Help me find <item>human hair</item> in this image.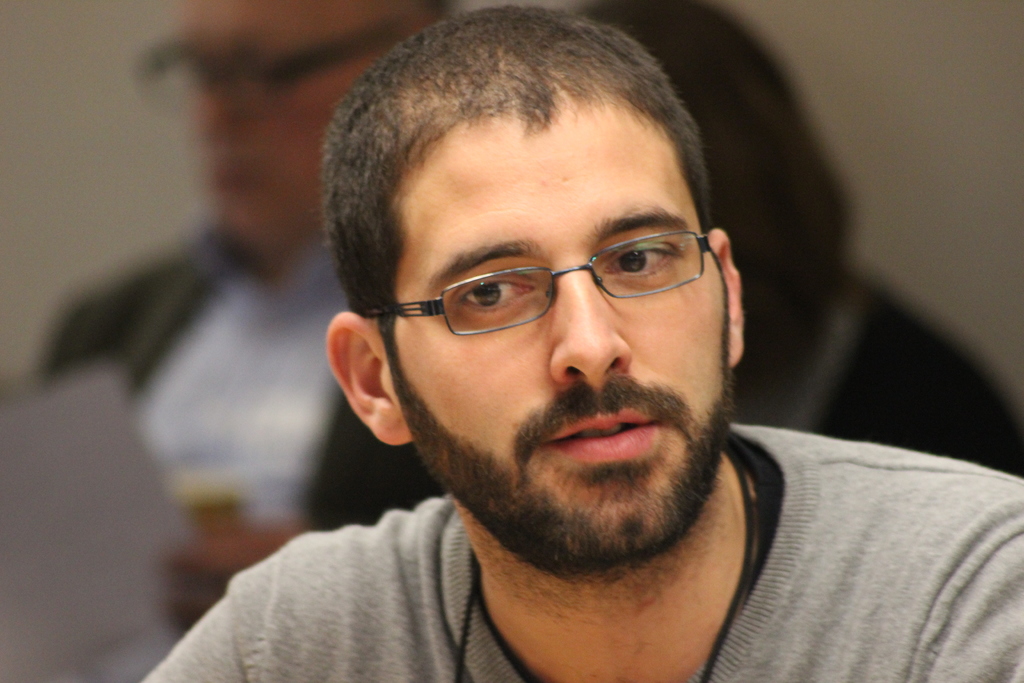
Found it: [323,24,721,322].
